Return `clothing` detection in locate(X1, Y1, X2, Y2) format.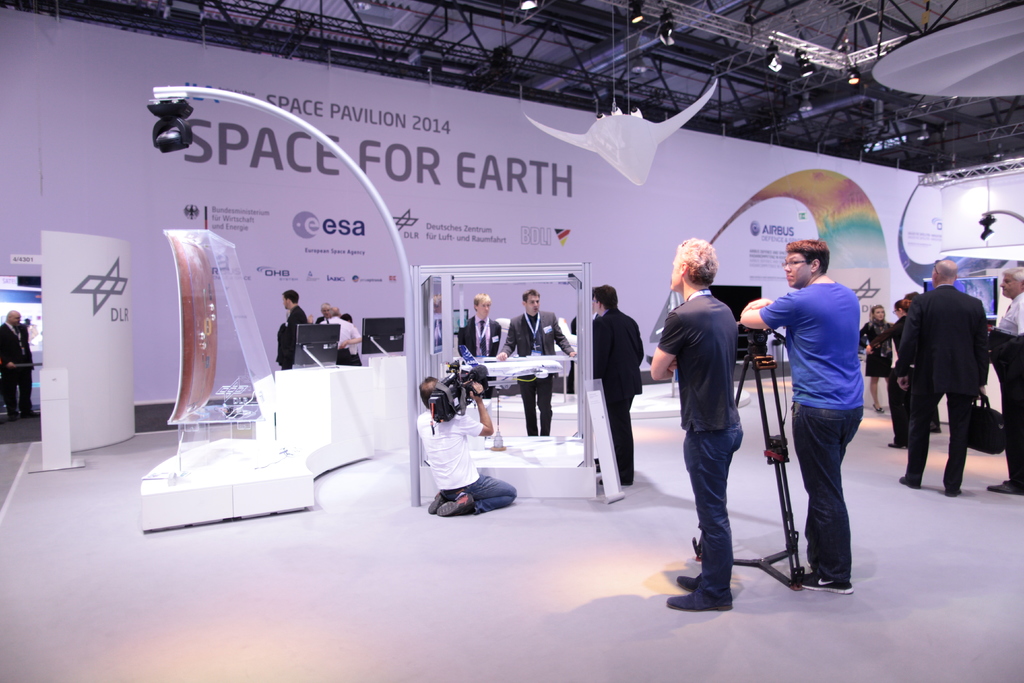
locate(900, 253, 1003, 475).
